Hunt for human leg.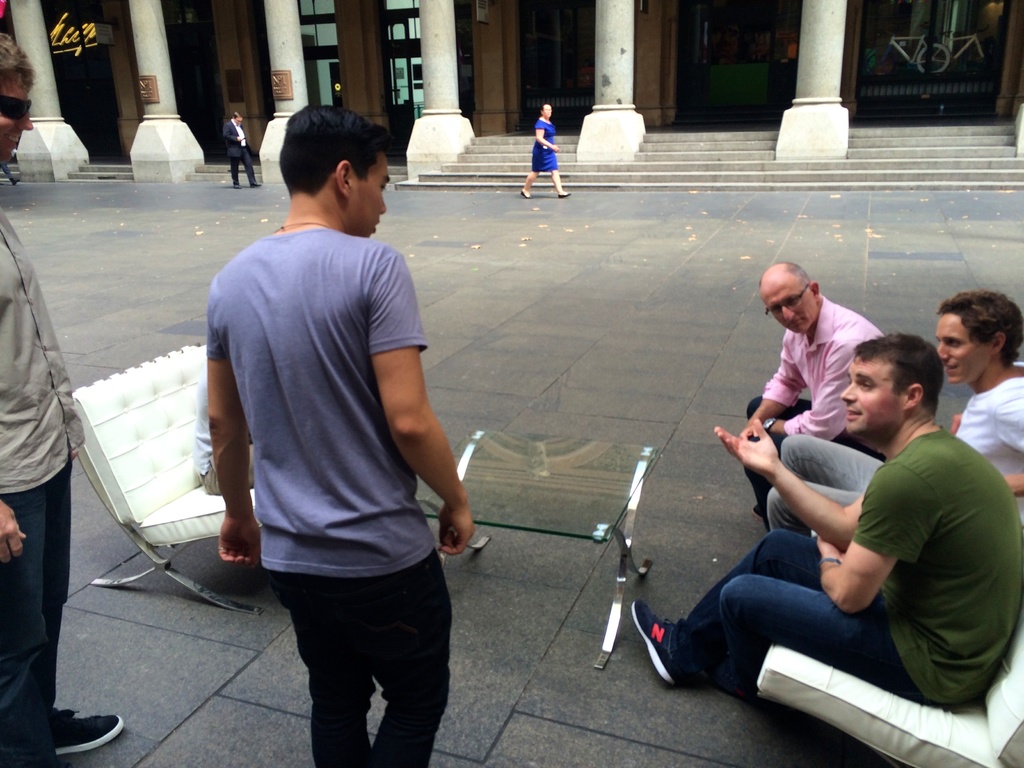
Hunted down at x1=236, y1=147, x2=264, y2=188.
